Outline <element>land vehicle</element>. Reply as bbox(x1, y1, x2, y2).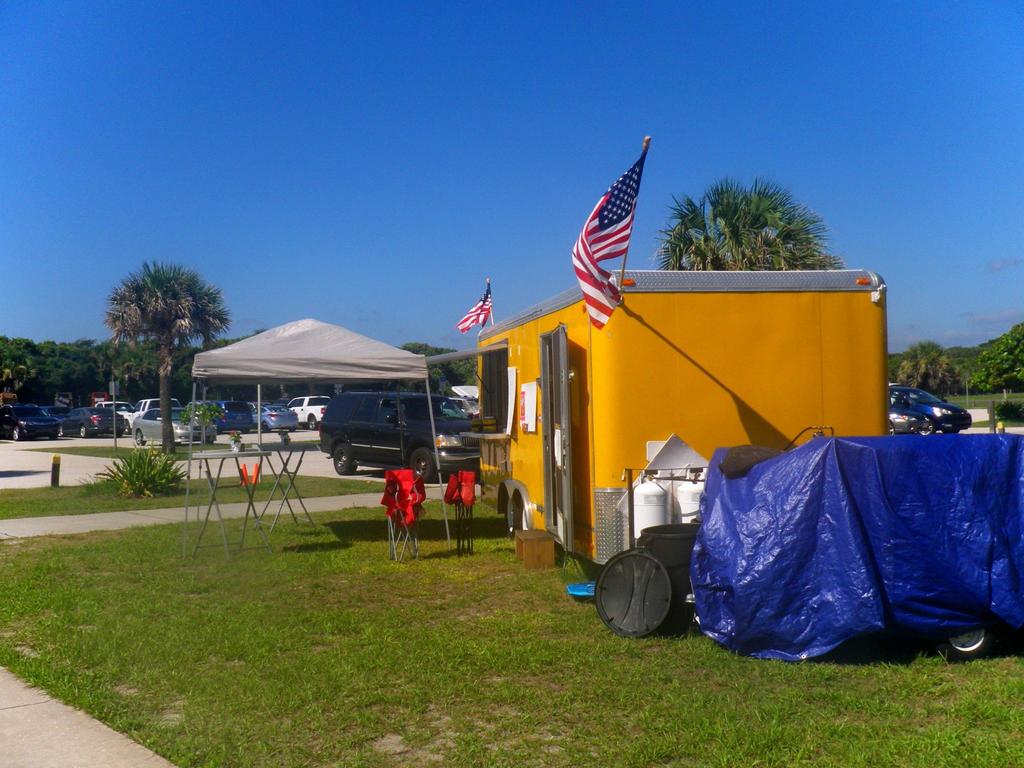
bbox(289, 394, 329, 429).
